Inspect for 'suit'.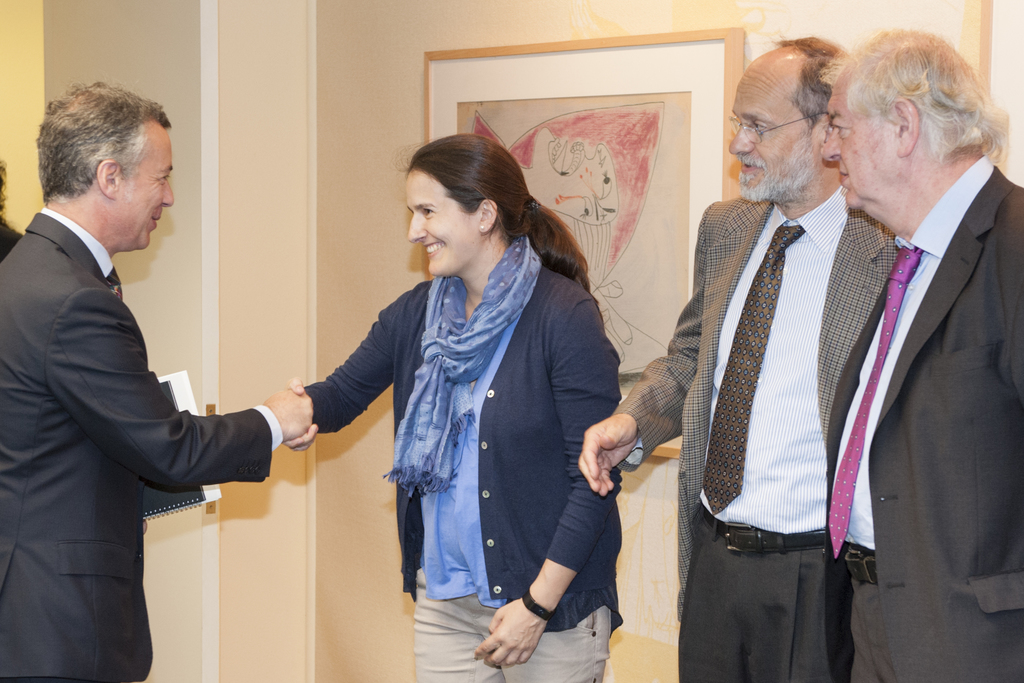
Inspection: 11,133,289,666.
